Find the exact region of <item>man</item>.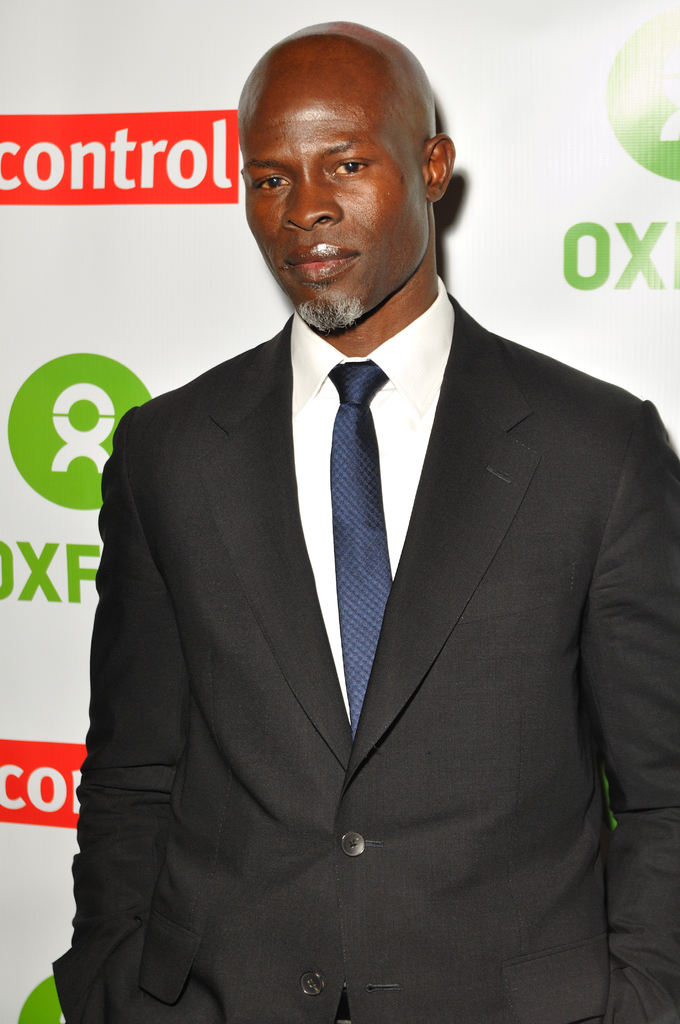
Exact region: box(45, 27, 679, 1023).
